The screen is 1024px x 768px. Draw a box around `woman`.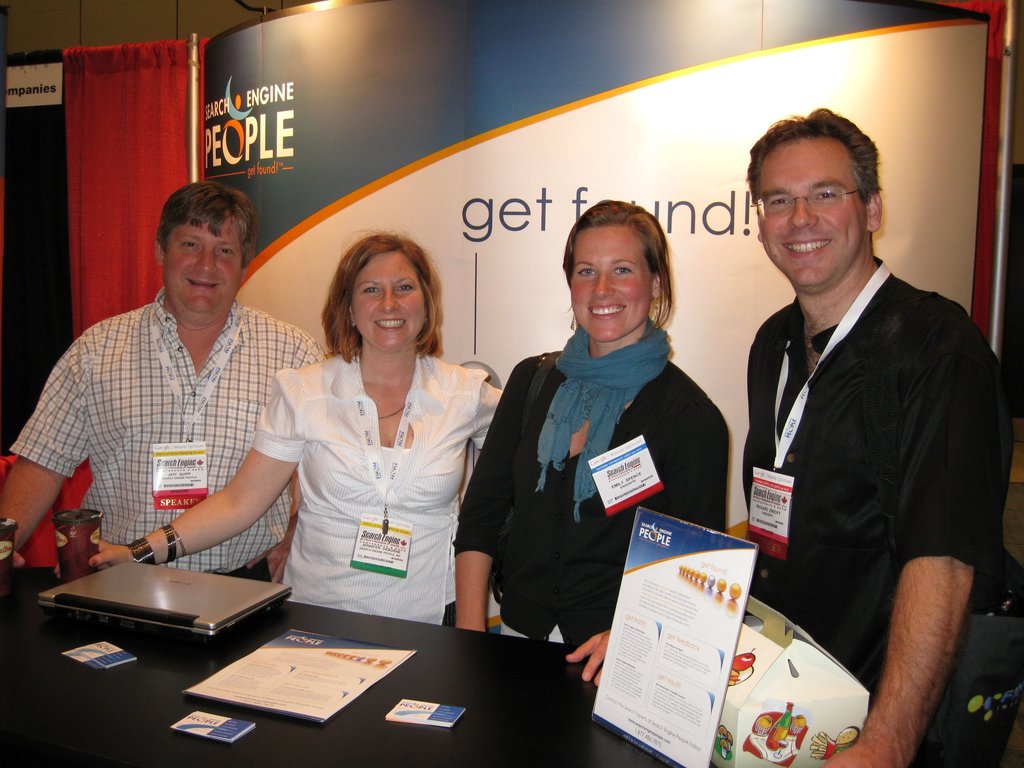
left=54, top=230, right=505, bottom=630.
